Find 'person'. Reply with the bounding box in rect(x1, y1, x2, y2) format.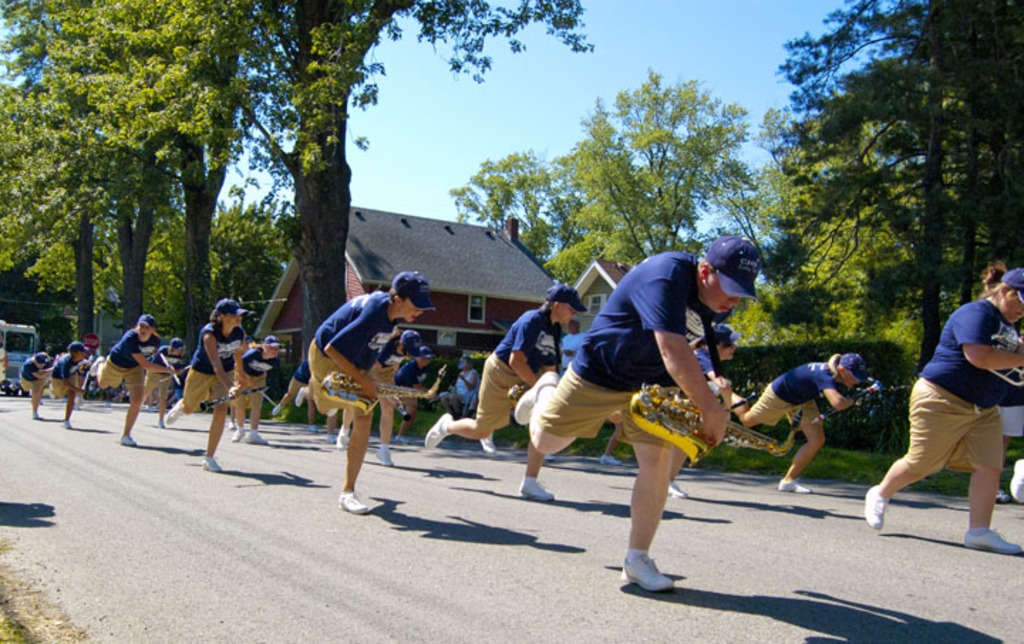
rect(146, 336, 183, 412).
